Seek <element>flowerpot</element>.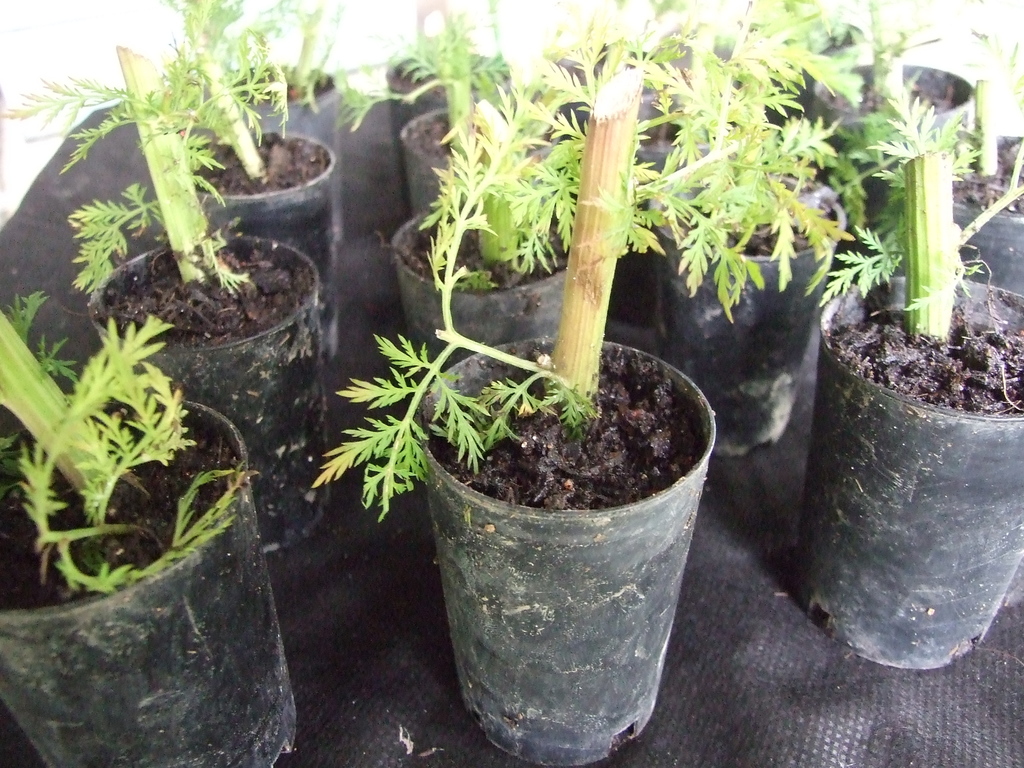
{"left": 188, "top": 121, "right": 336, "bottom": 353}.
